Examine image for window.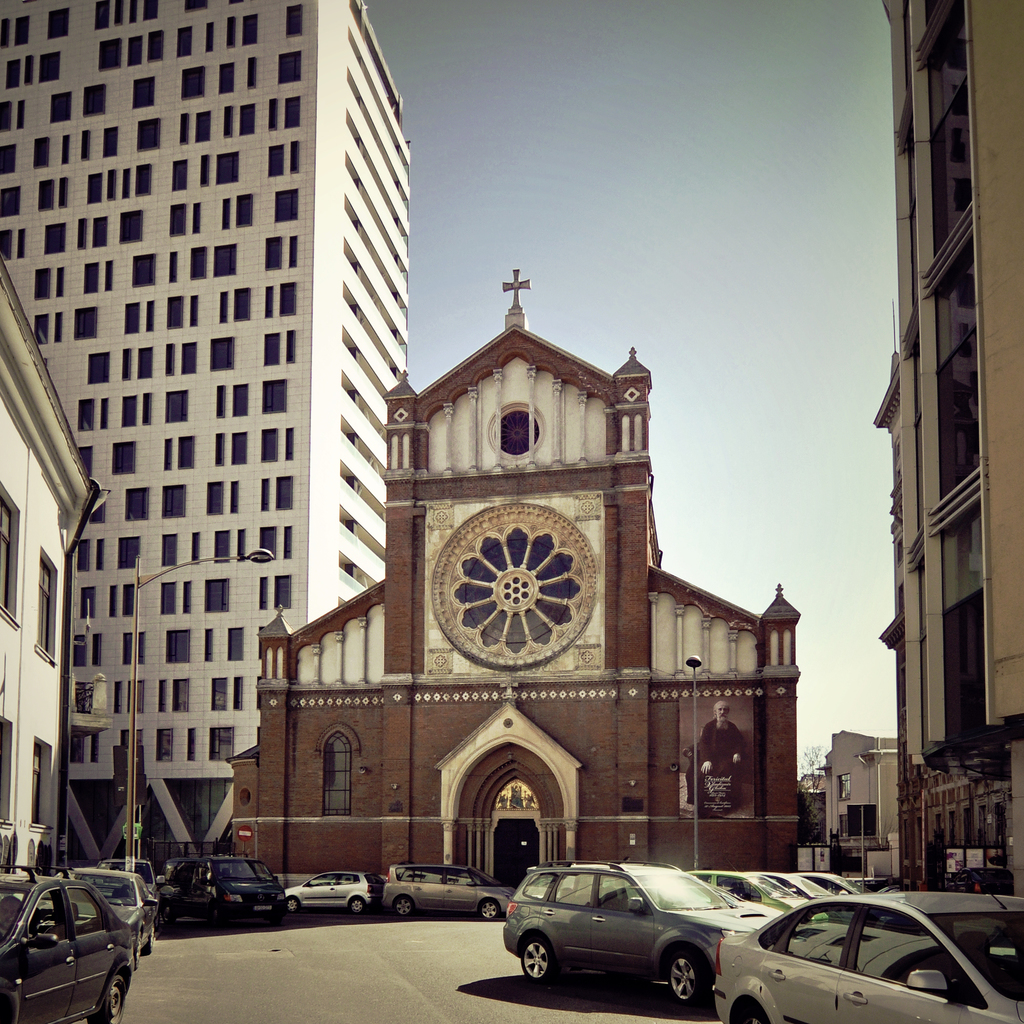
Examination result: pyautogui.locateOnScreen(36, 51, 59, 79).
